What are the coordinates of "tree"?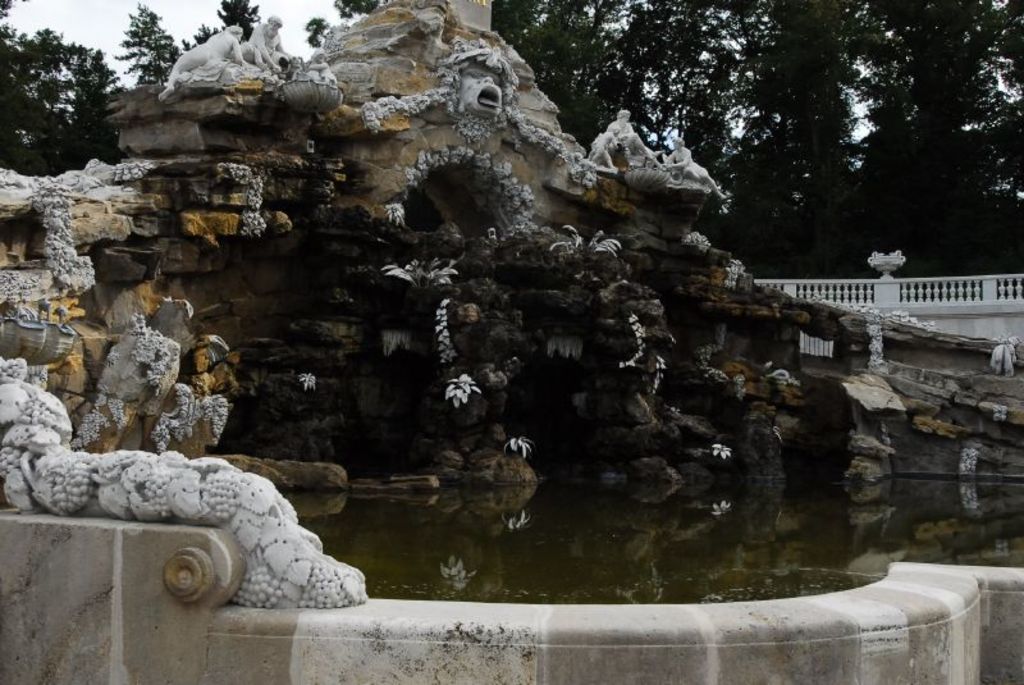
220,0,252,40.
